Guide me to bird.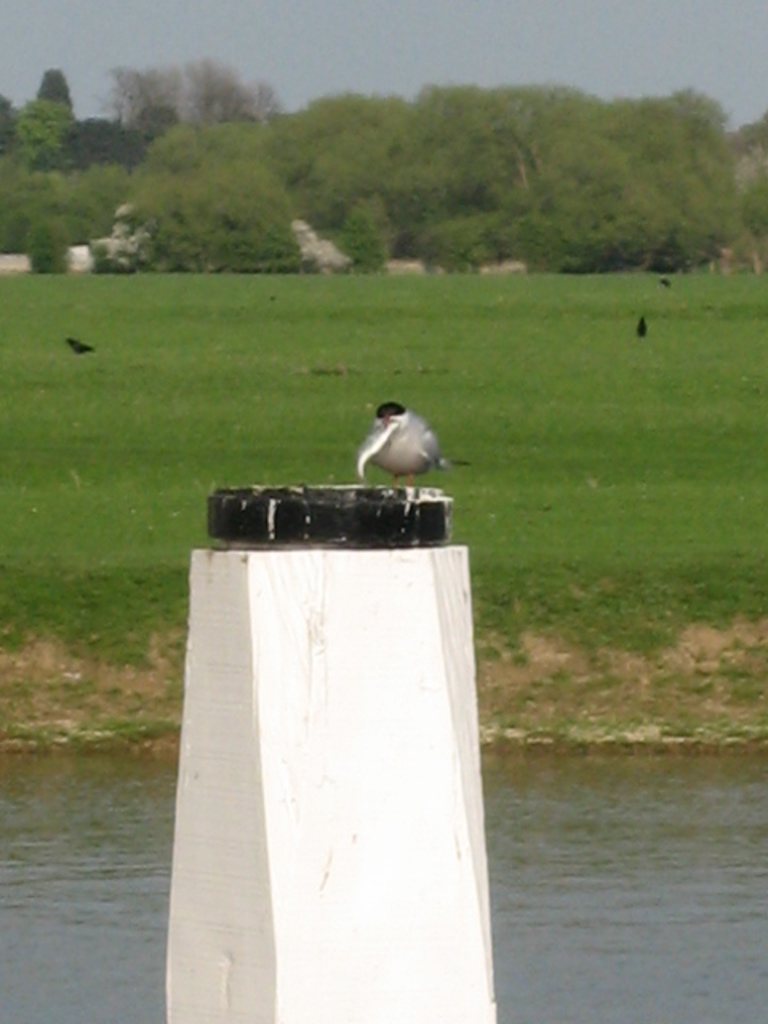
Guidance: <box>651,274,672,290</box>.
